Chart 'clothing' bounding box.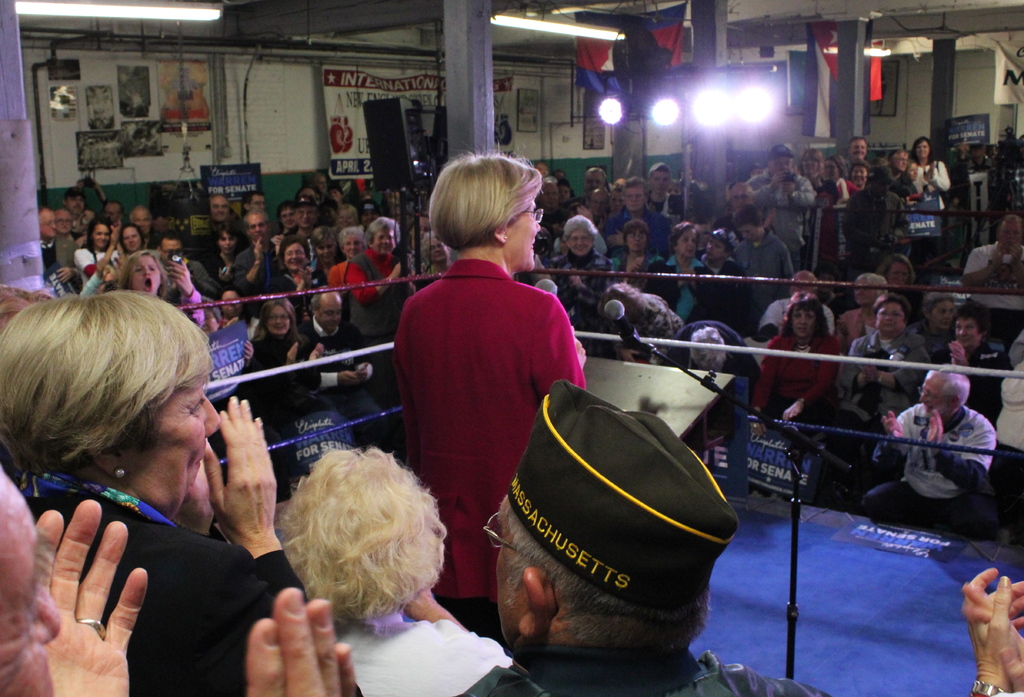
Charted: detection(876, 161, 919, 211).
